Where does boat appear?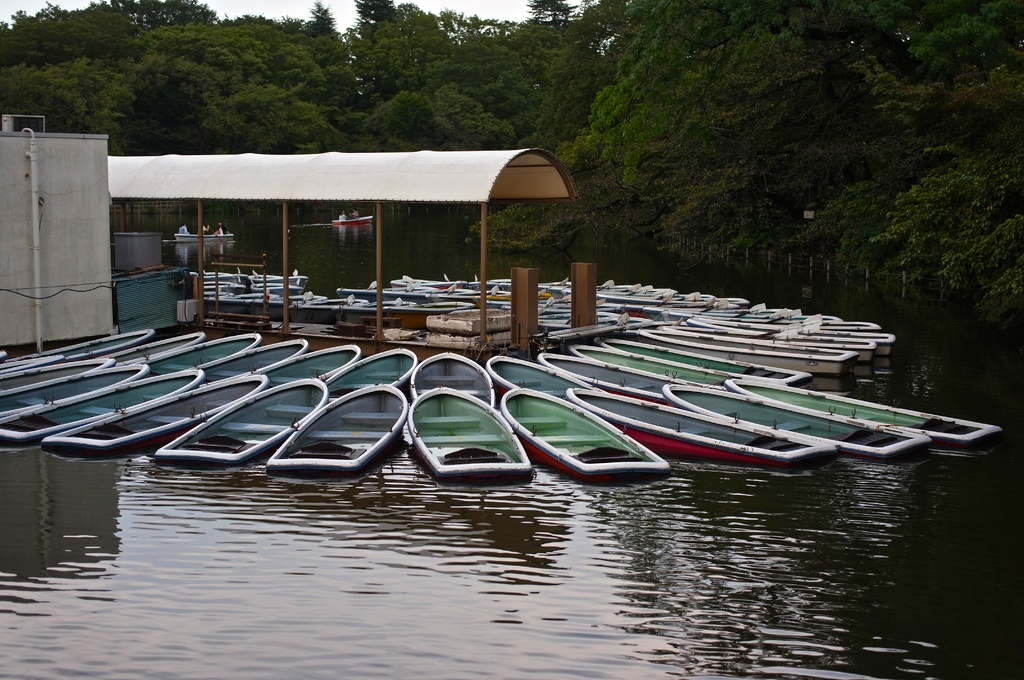
Appears at Rect(407, 380, 531, 483).
